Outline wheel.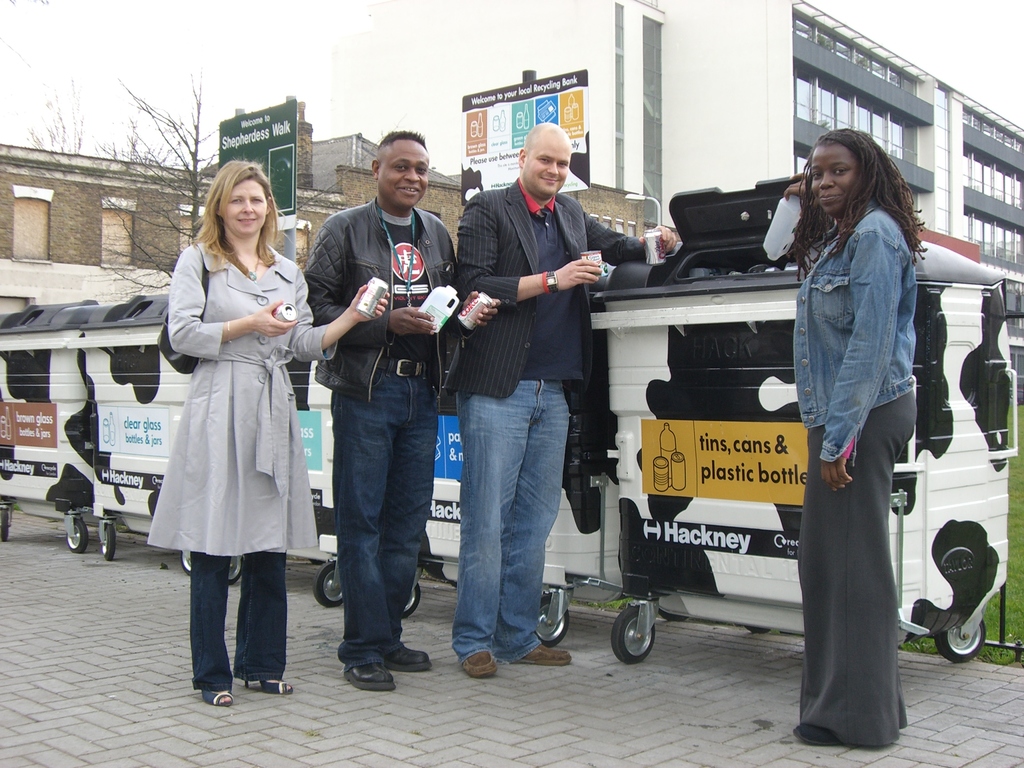
Outline: BBox(228, 550, 244, 584).
